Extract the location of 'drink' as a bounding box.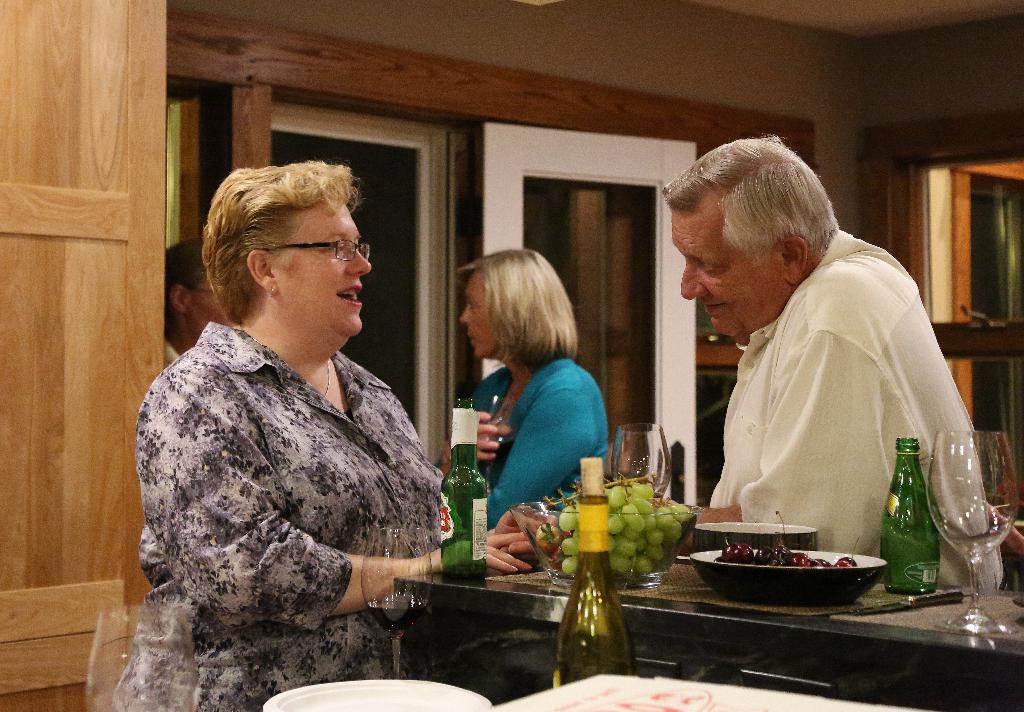
<box>550,455,637,684</box>.
